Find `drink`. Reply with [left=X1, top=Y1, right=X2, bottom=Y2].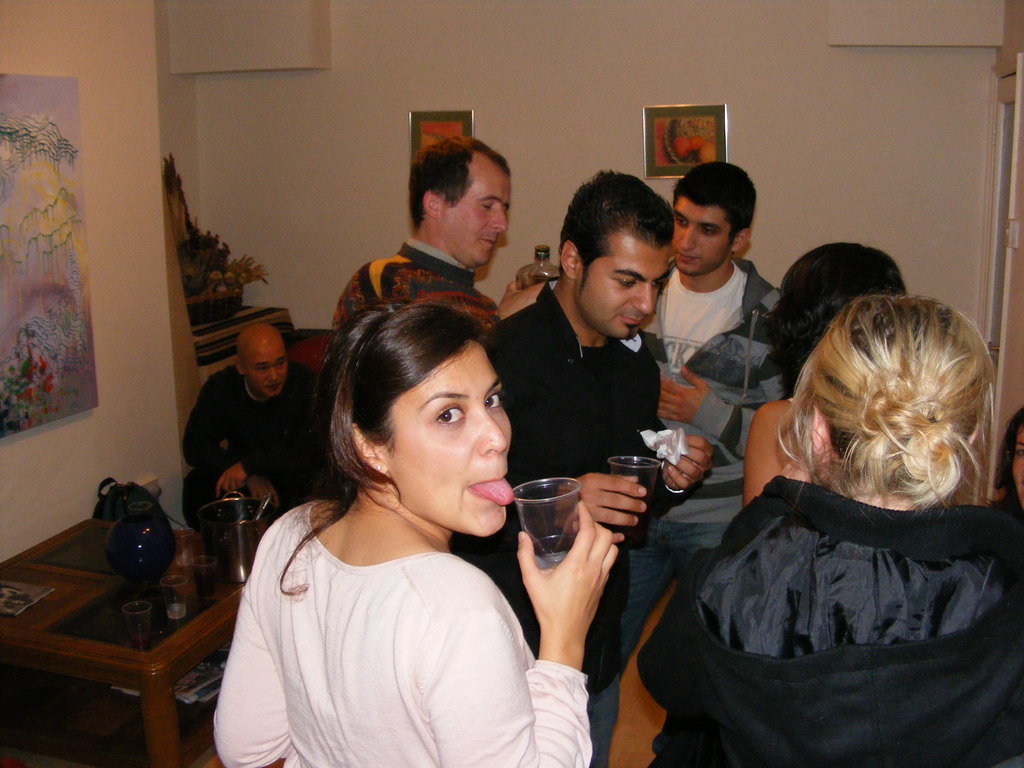
[left=516, top=272, right=560, bottom=288].
